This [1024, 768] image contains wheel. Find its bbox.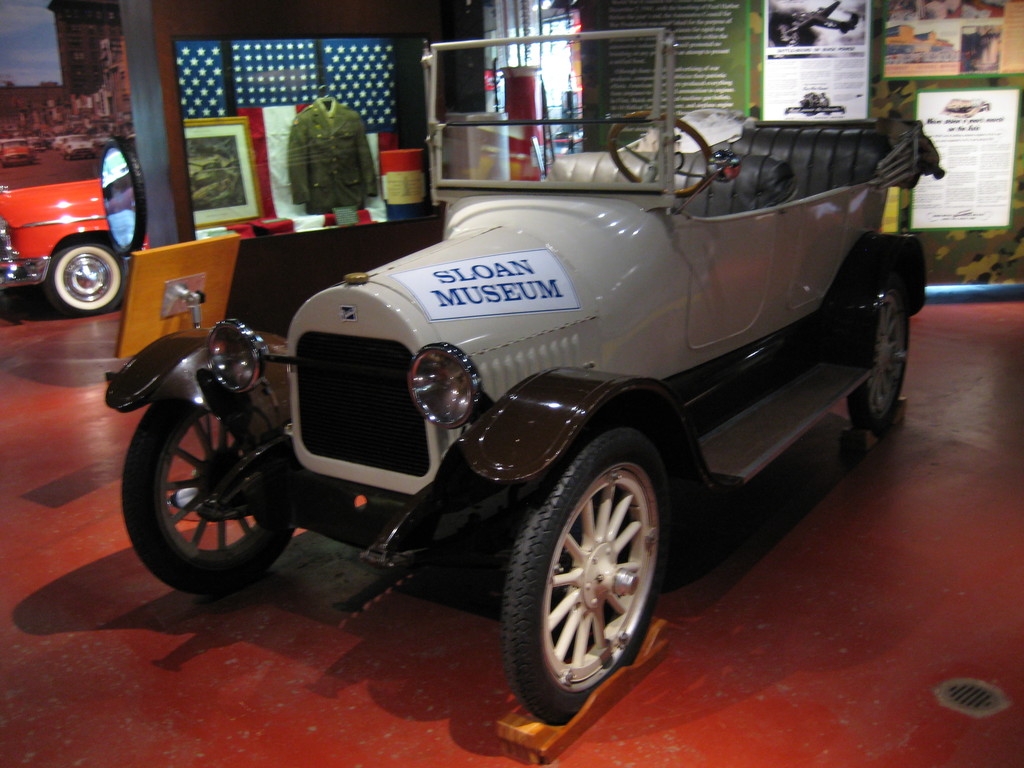
bbox=[499, 423, 669, 726].
